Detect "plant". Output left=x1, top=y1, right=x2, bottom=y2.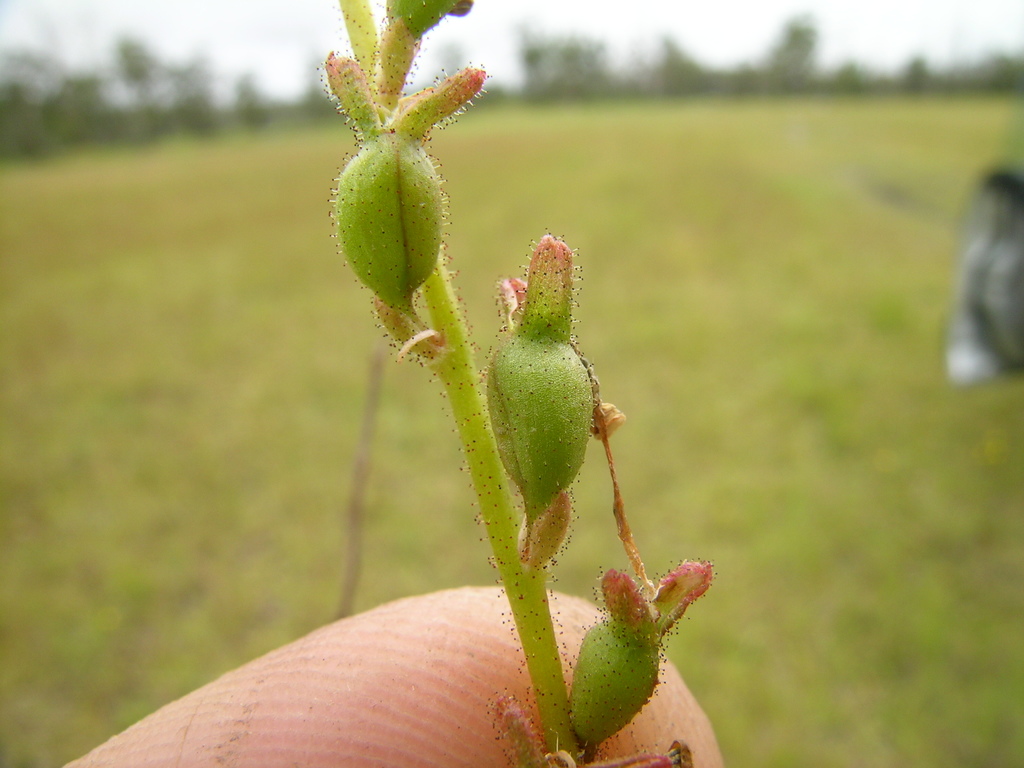
left=316, top=0, right=742, bottom=767.
